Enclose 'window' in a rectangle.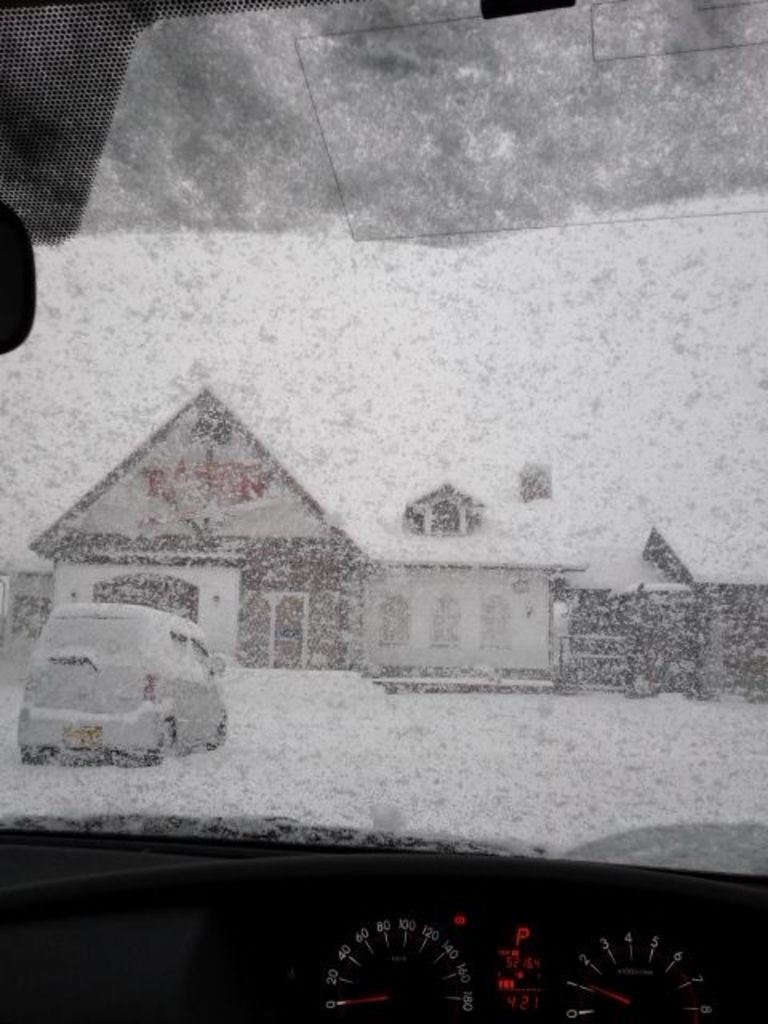
368,590,416,651.
